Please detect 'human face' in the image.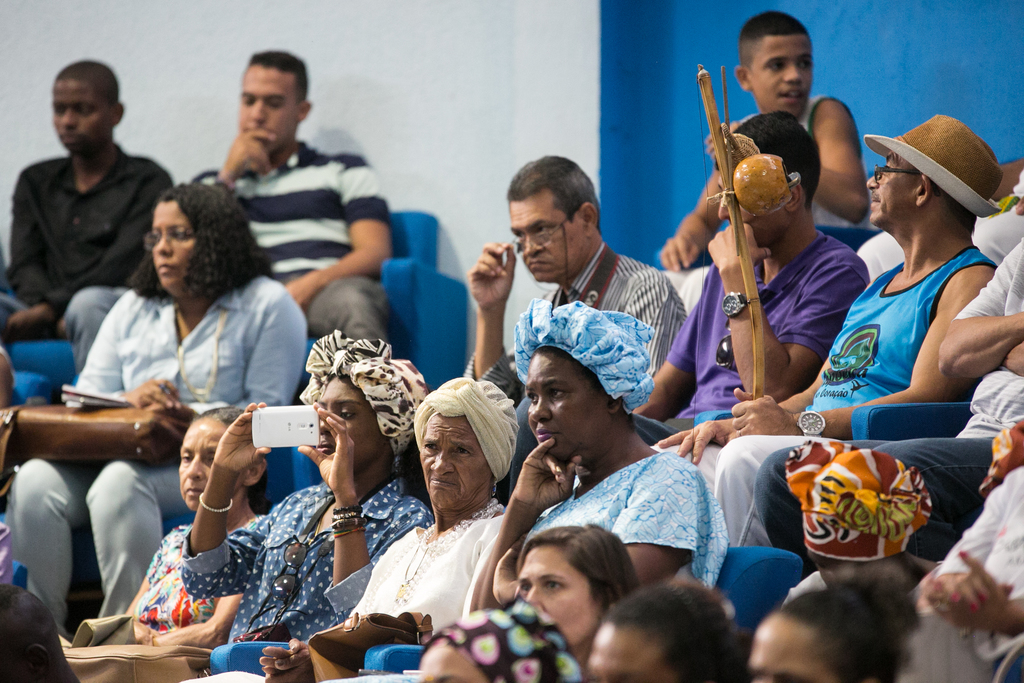
(721,166,792,247).
